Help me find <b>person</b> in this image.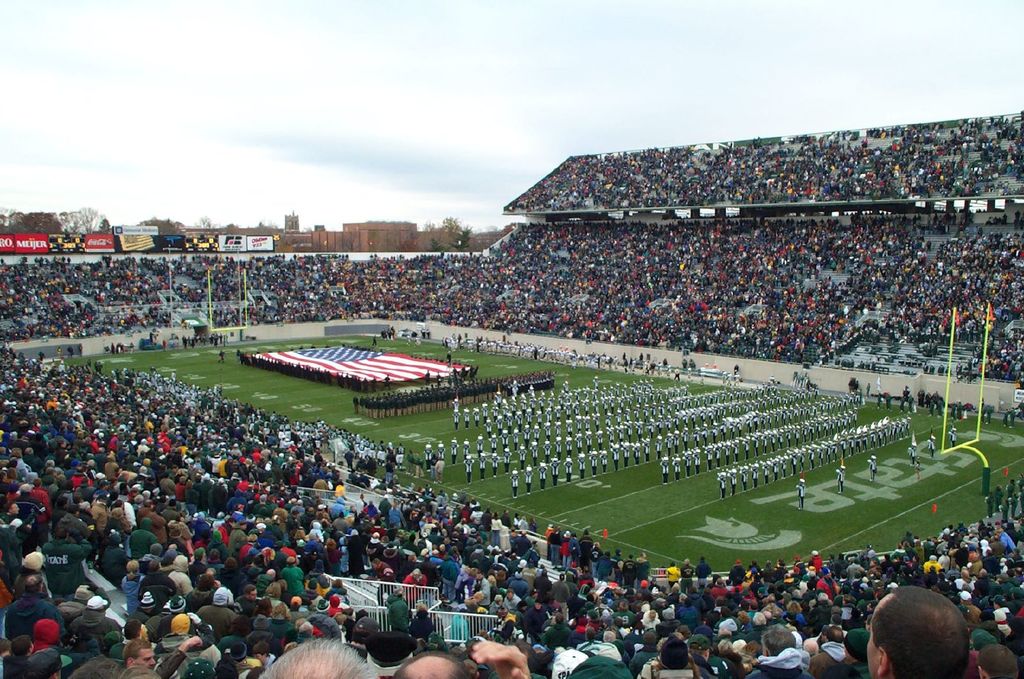
Found it: <box>879,422,892,442</box>.
